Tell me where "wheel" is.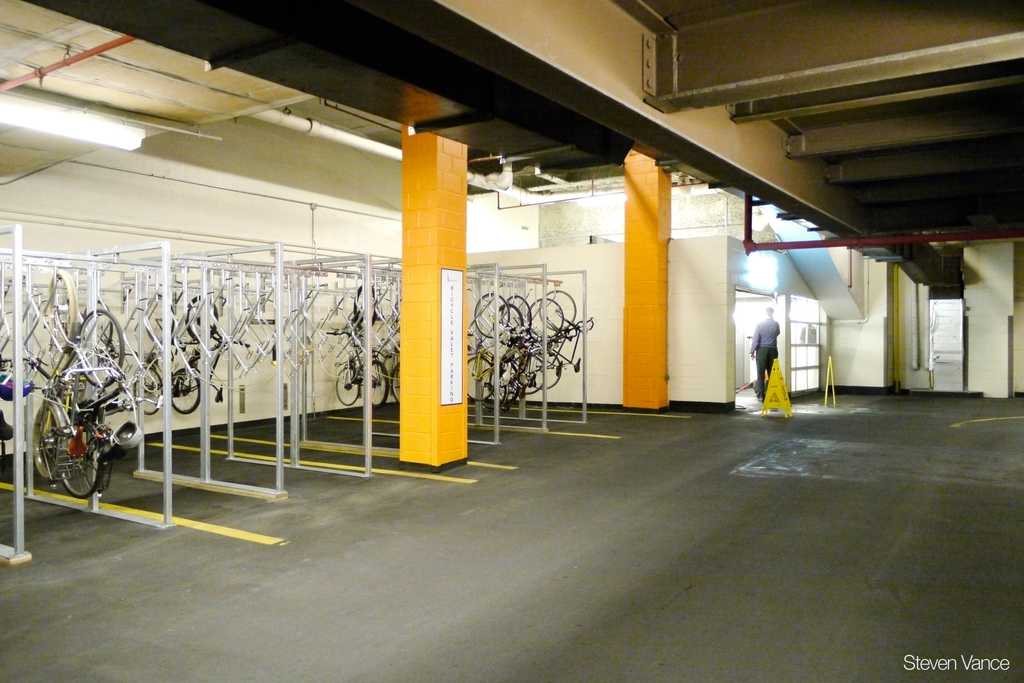
"wheel" is at (67,305,123,374).
